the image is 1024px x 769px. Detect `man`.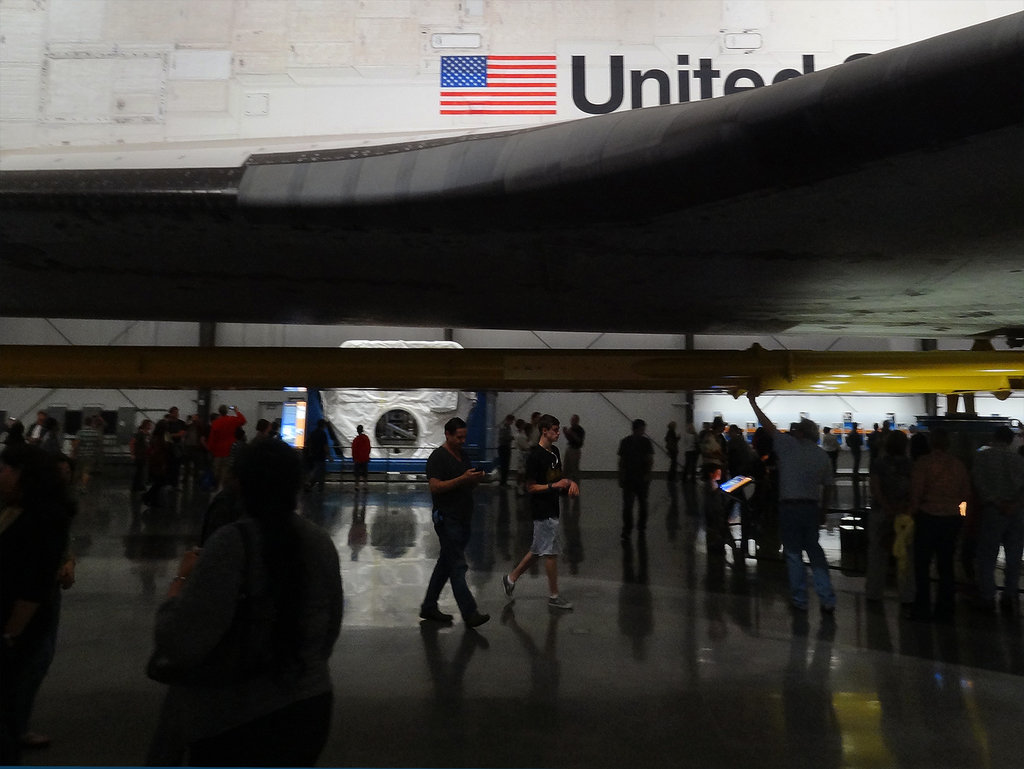
Detection: {"left": 563, "top": 414, "right": 586, "bottom": 484}.
